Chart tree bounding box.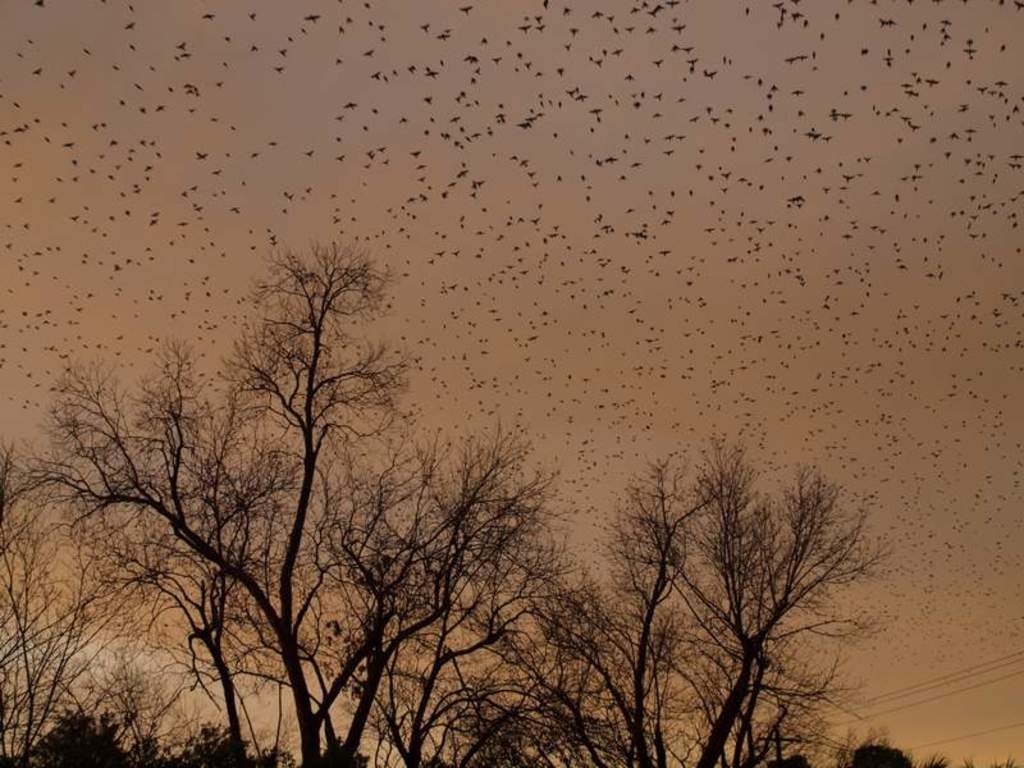
Charted: x1=963 y1=764 x2=982 y2=767.
